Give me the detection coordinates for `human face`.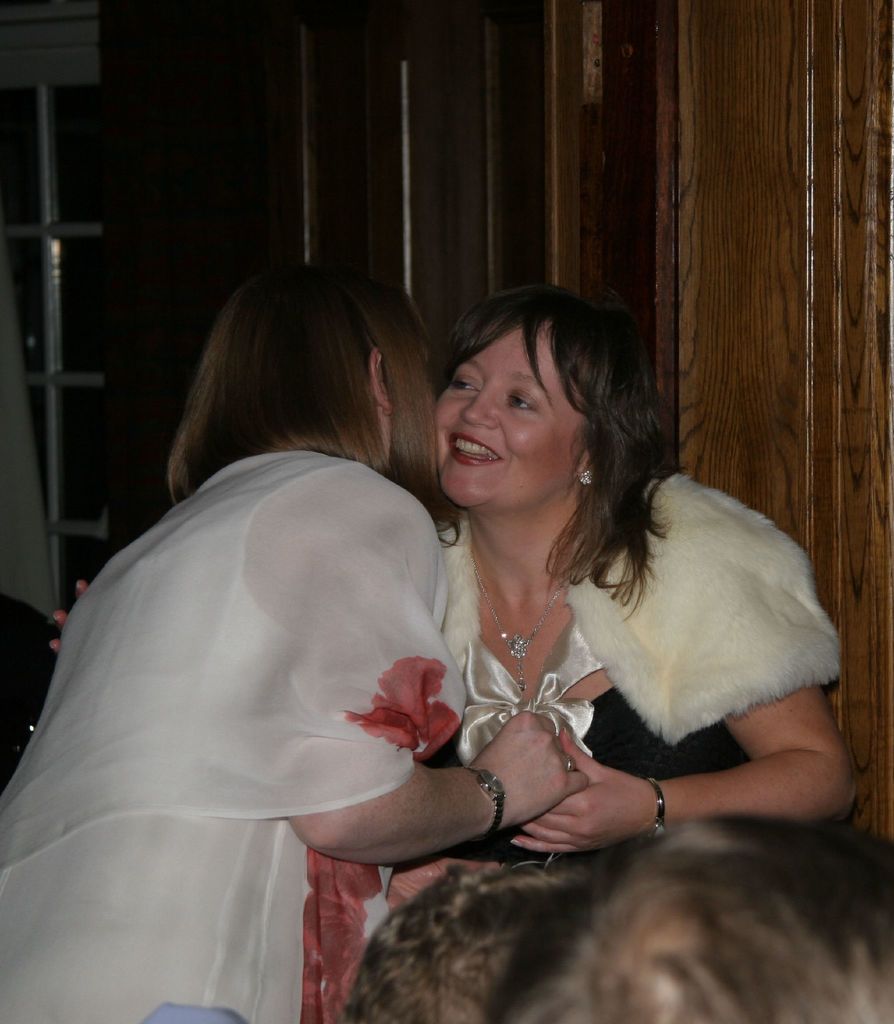
[left=429, top=326, right=590, bottom=511].
